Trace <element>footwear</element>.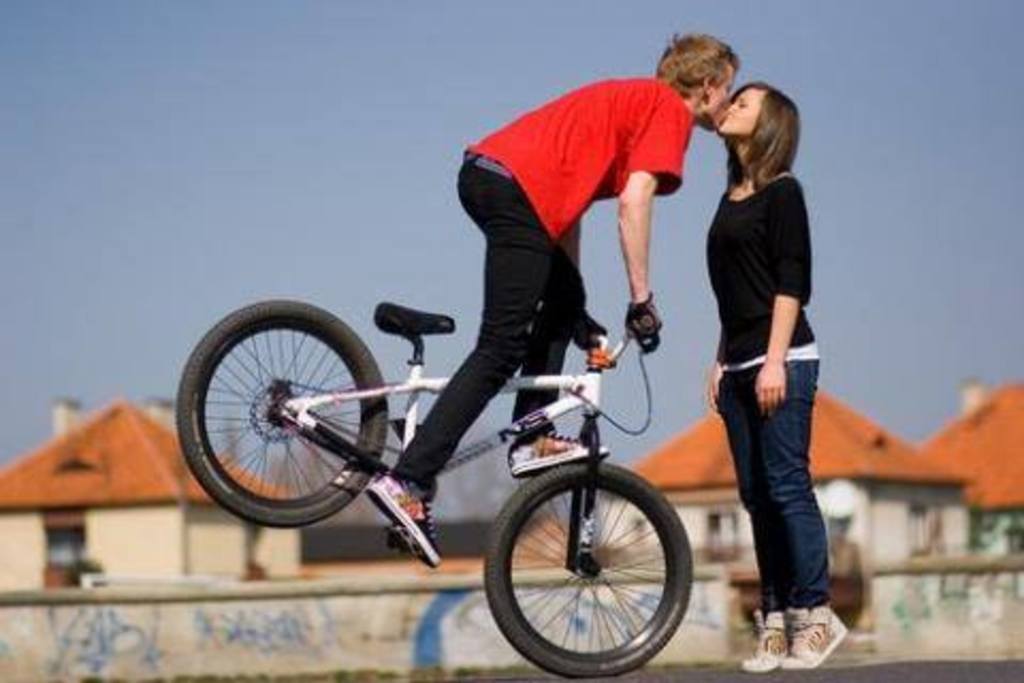
Traced to <box>740,608,787,677</box>.
